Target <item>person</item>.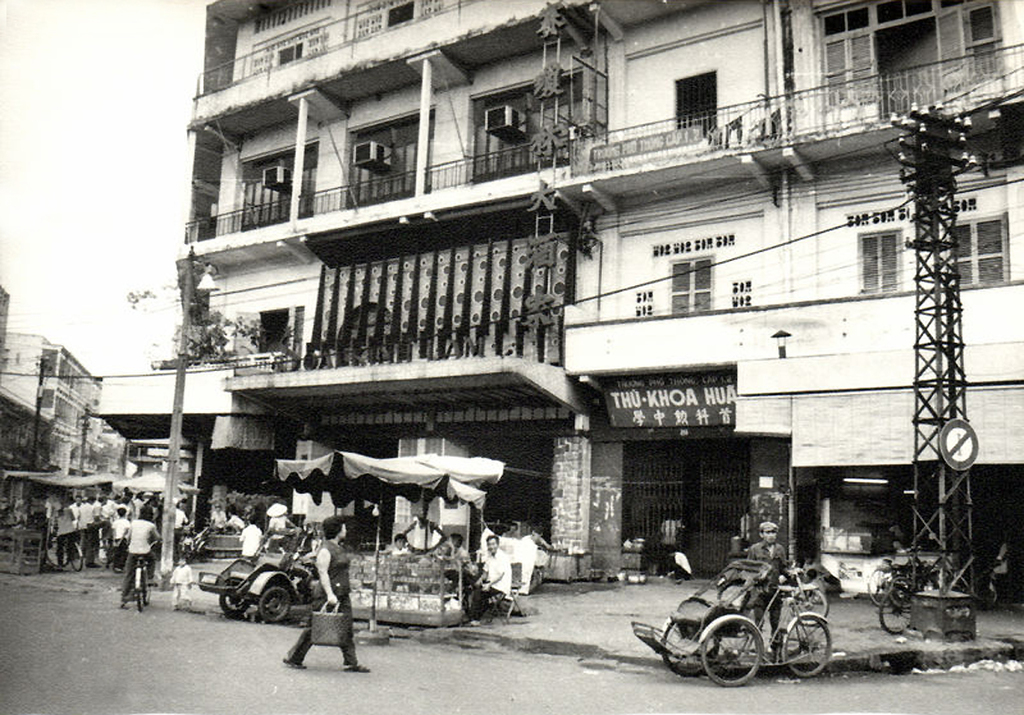
Target region: (748,519,797,662).
